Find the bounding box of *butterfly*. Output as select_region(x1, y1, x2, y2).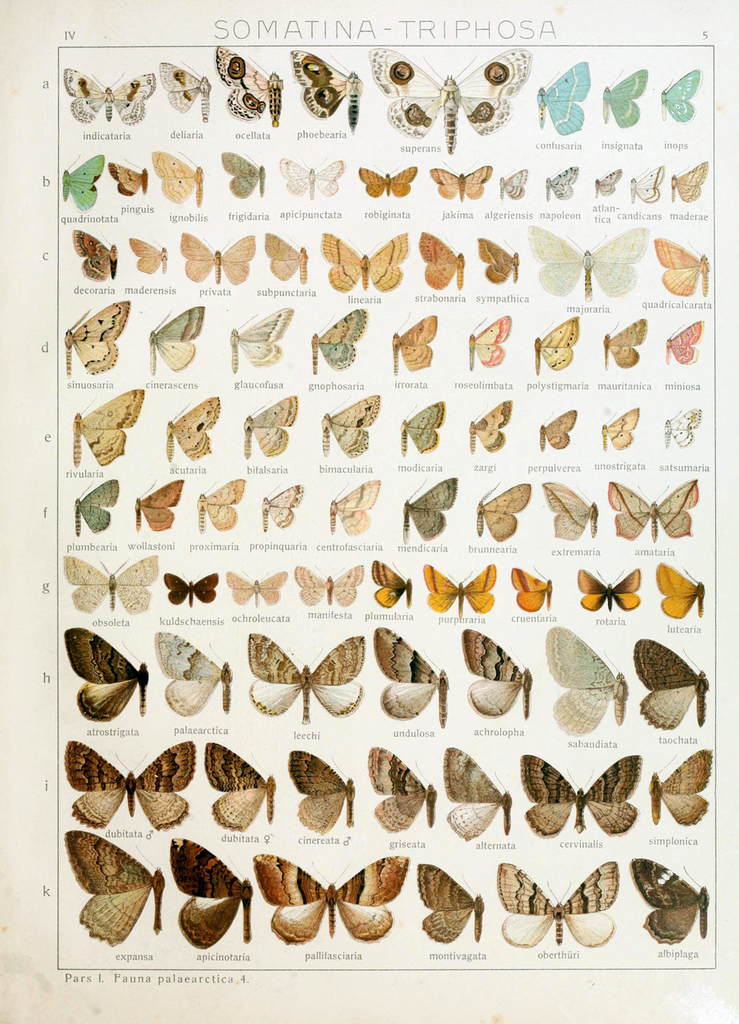
select_region(545, 626, 631, 735).
